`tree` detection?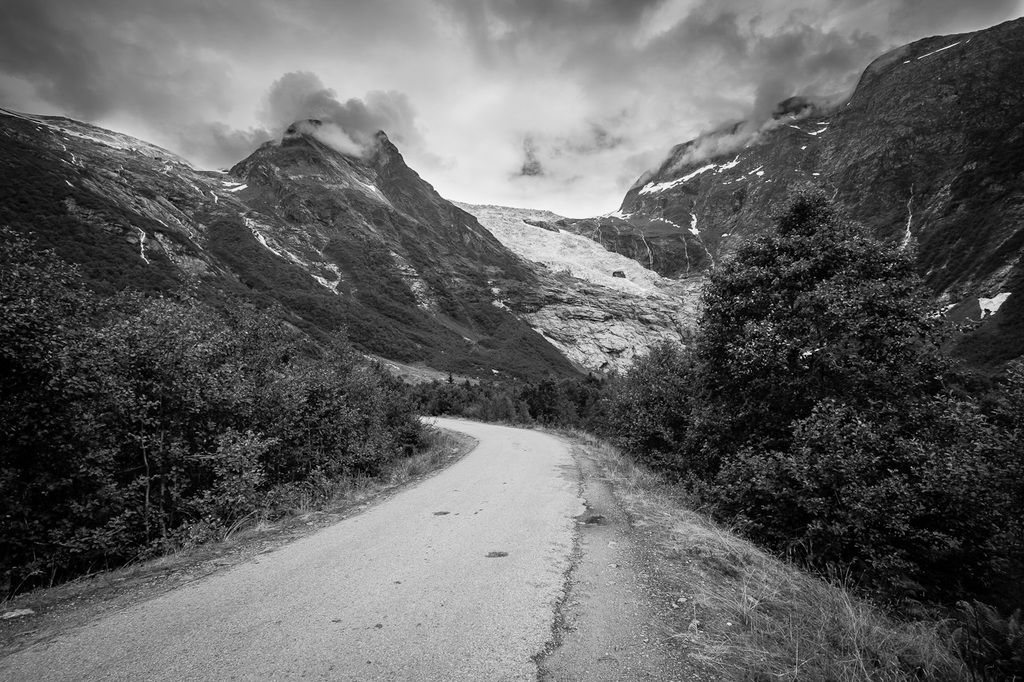
bbox=(0, 213, 438, 594)
